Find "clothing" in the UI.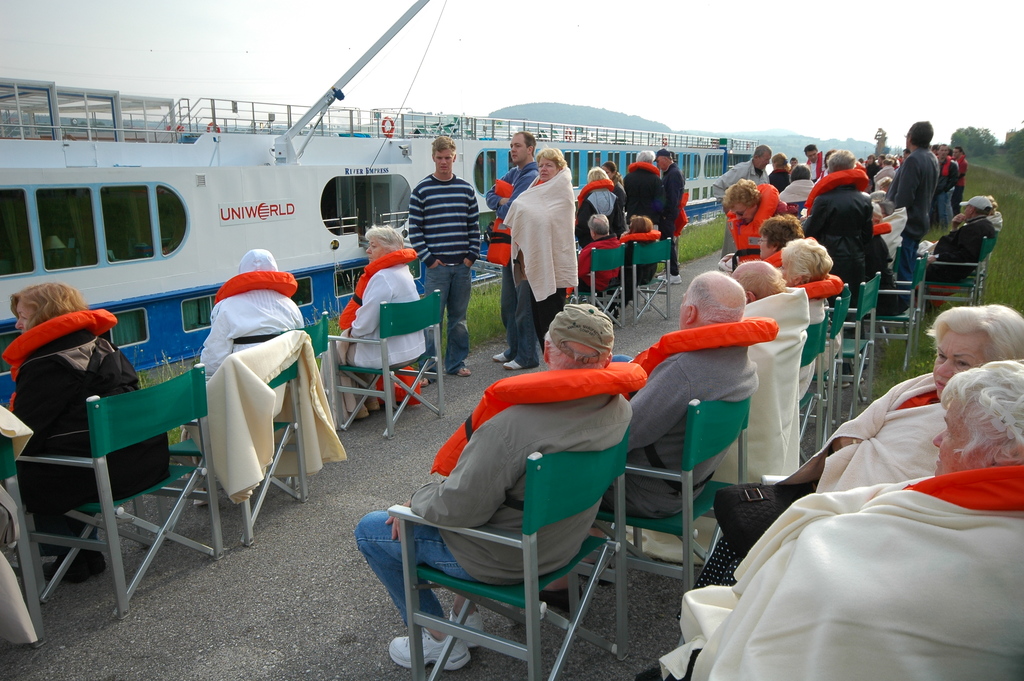
UI element at select_region(655, 159, 679, 274).
